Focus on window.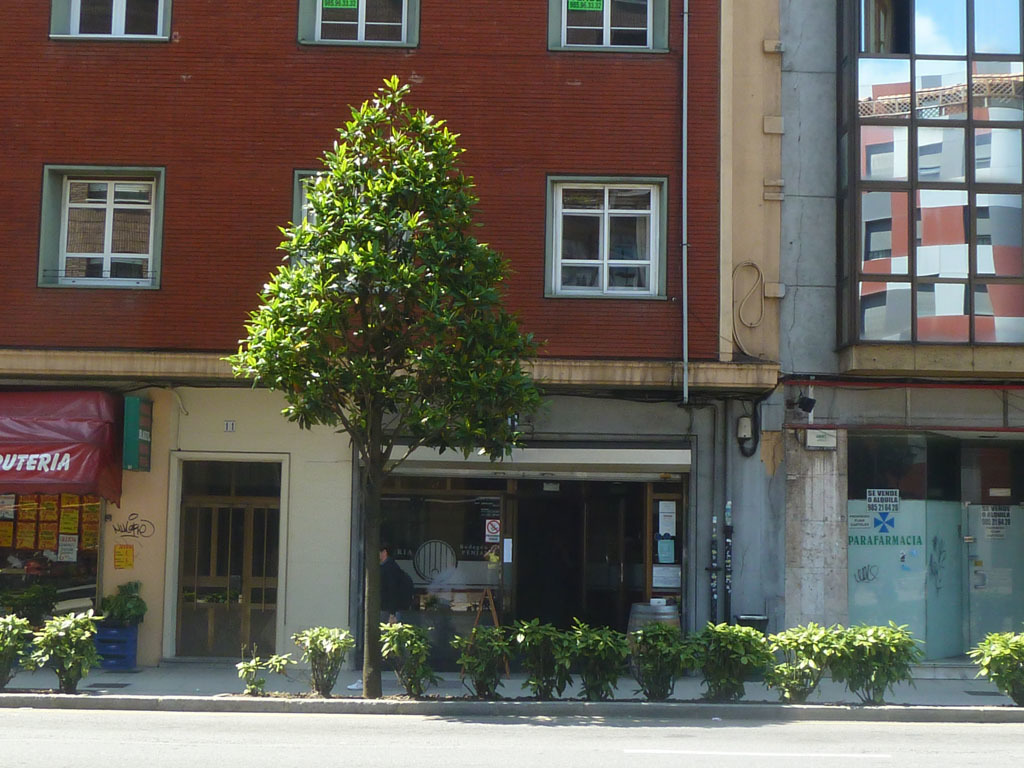
Focused at box=[533, 154, 673, 308].
